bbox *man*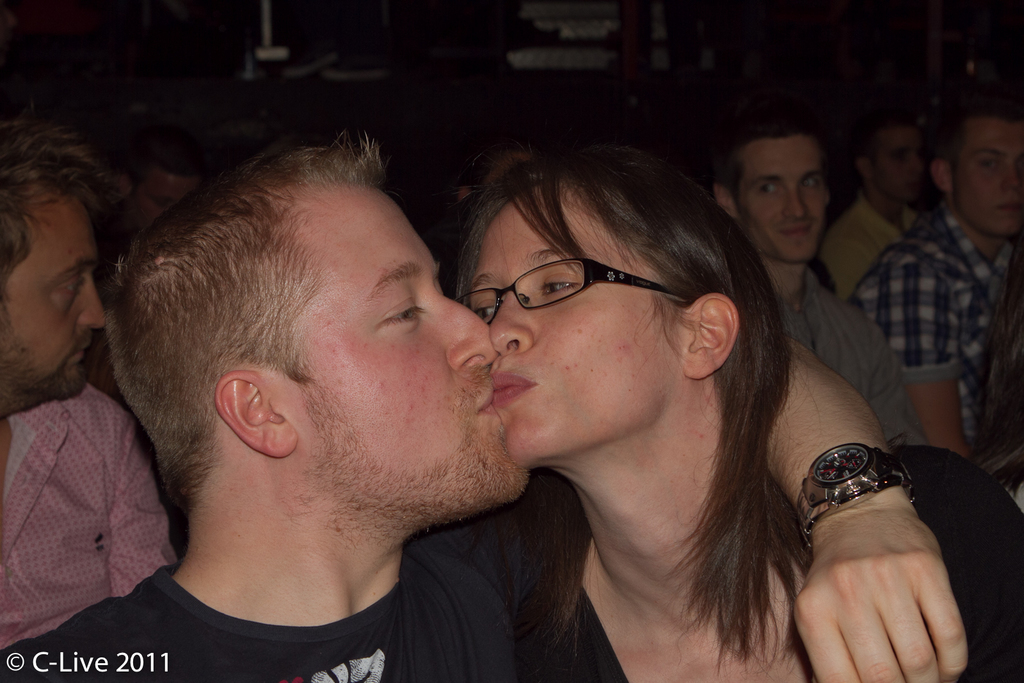
713/107/929/447
